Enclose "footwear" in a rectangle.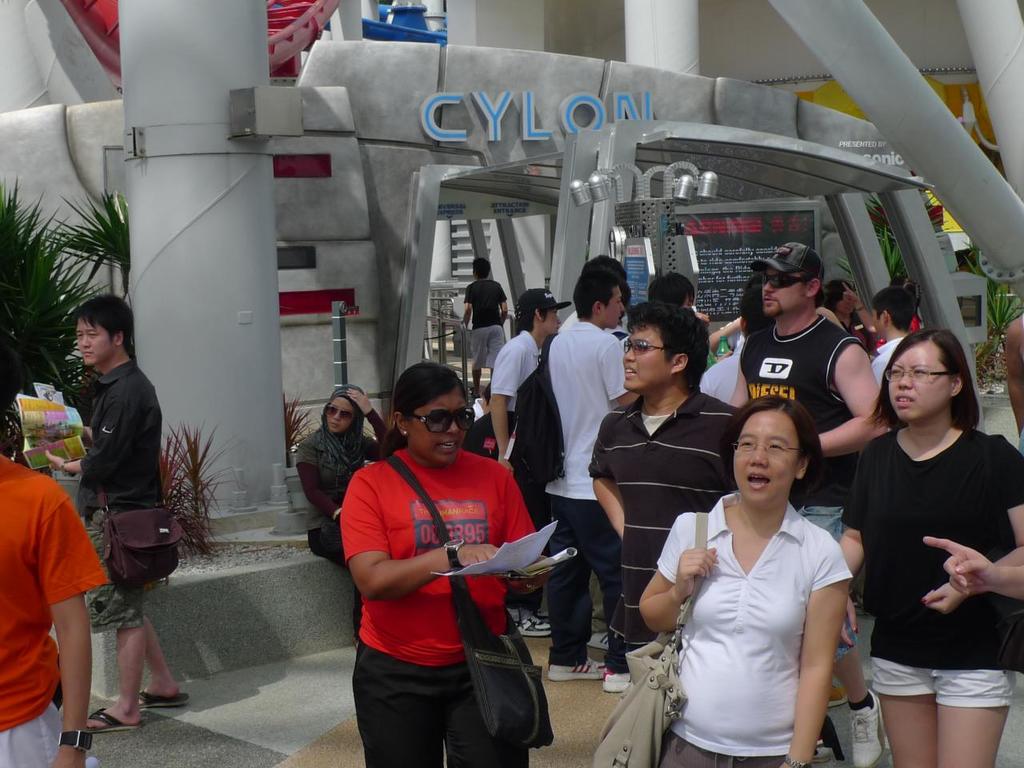
x1=137 y1=690 x2=196 y2=708.
